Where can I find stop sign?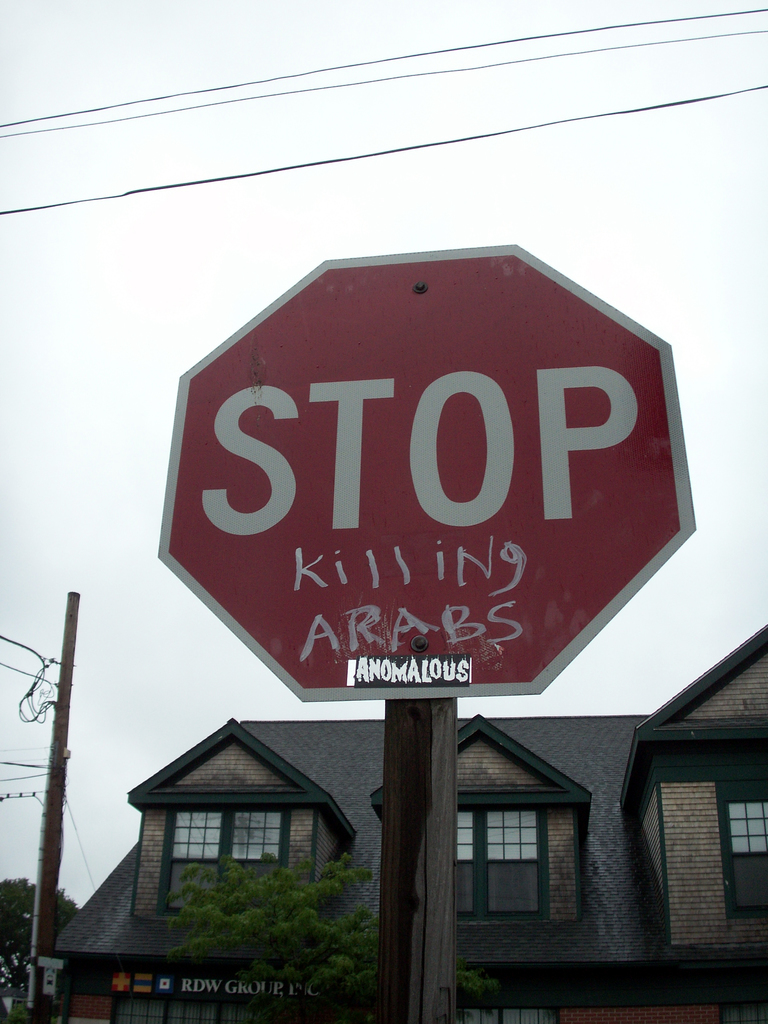
You can find it at (156, 244, 696, 707).
